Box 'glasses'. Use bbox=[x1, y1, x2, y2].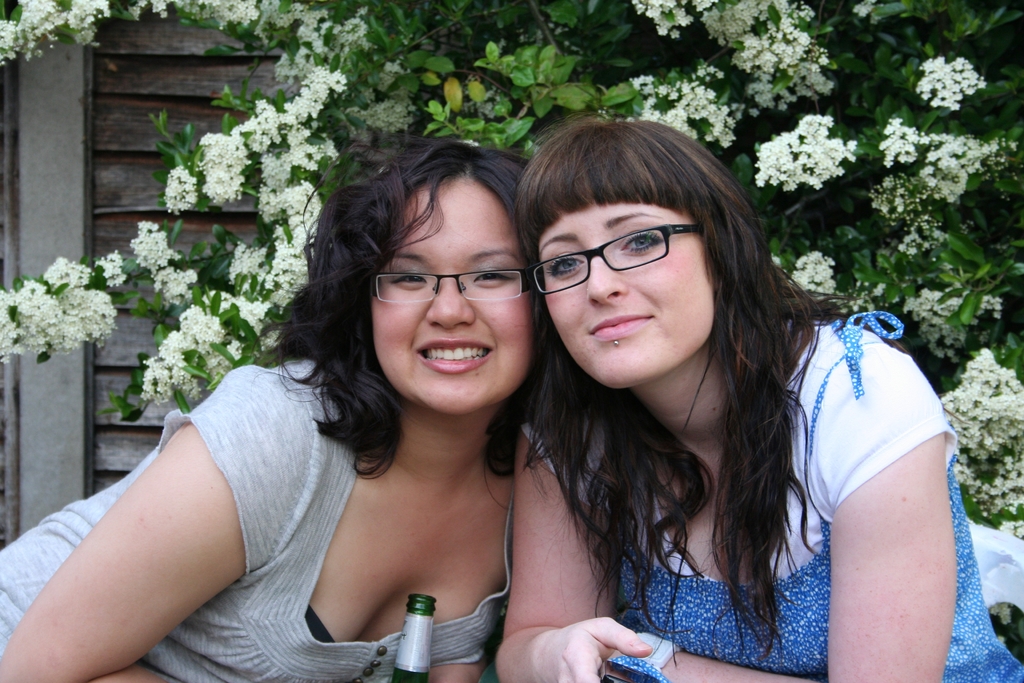
bbox=[515, 220, 719, 306].
